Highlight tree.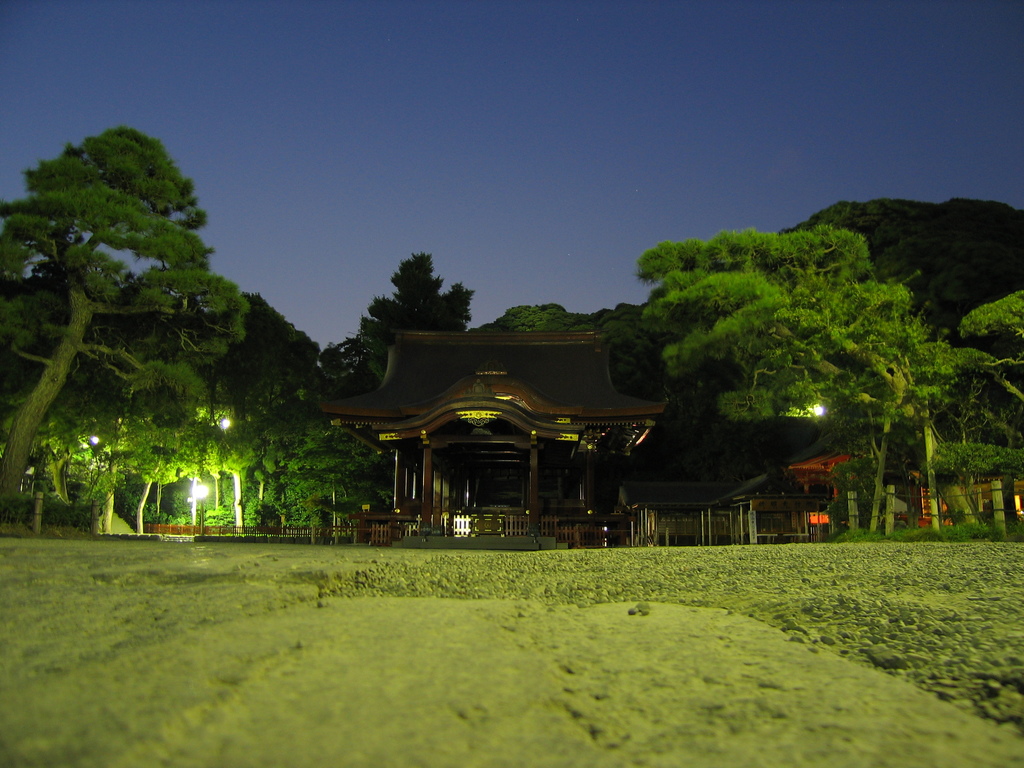
Highlighted region: {"x1": 781, "y1": 193, "x2": 1023, "y2": 525}.
